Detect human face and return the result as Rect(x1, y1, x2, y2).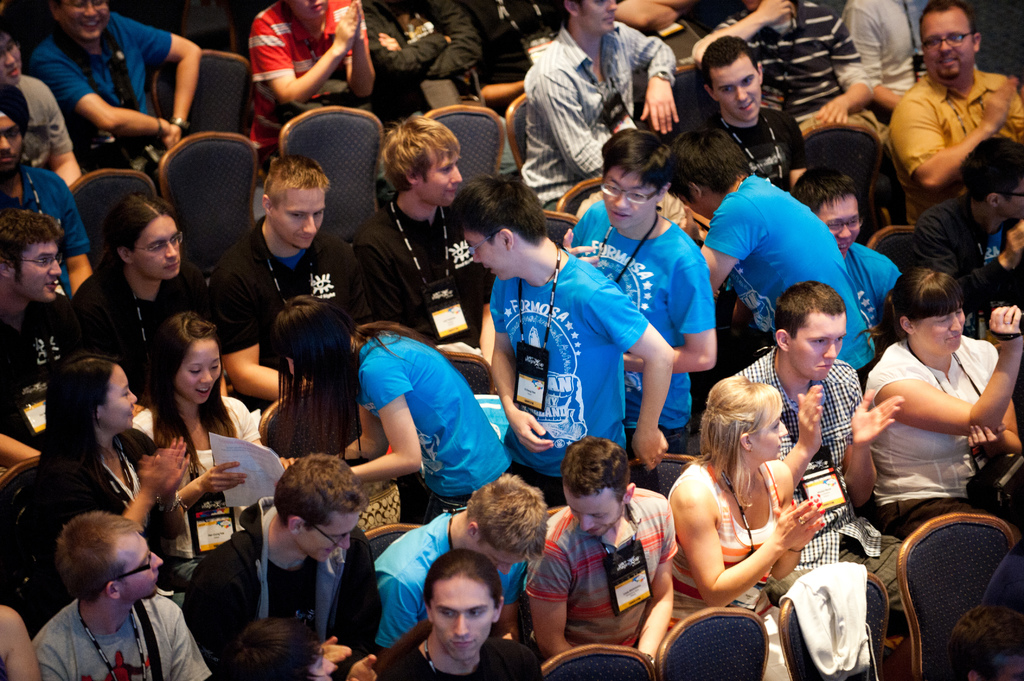
Rect(715, 63, 765, 120).
